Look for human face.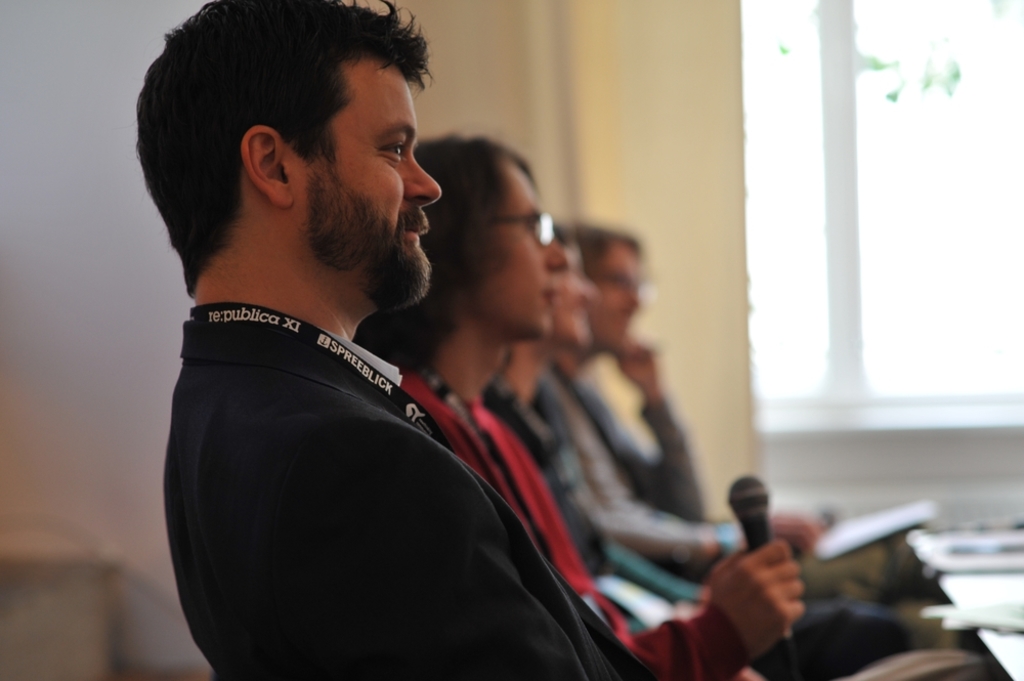
Found: pyautogui.locateOnScreen(503, 171, 566, 342).
